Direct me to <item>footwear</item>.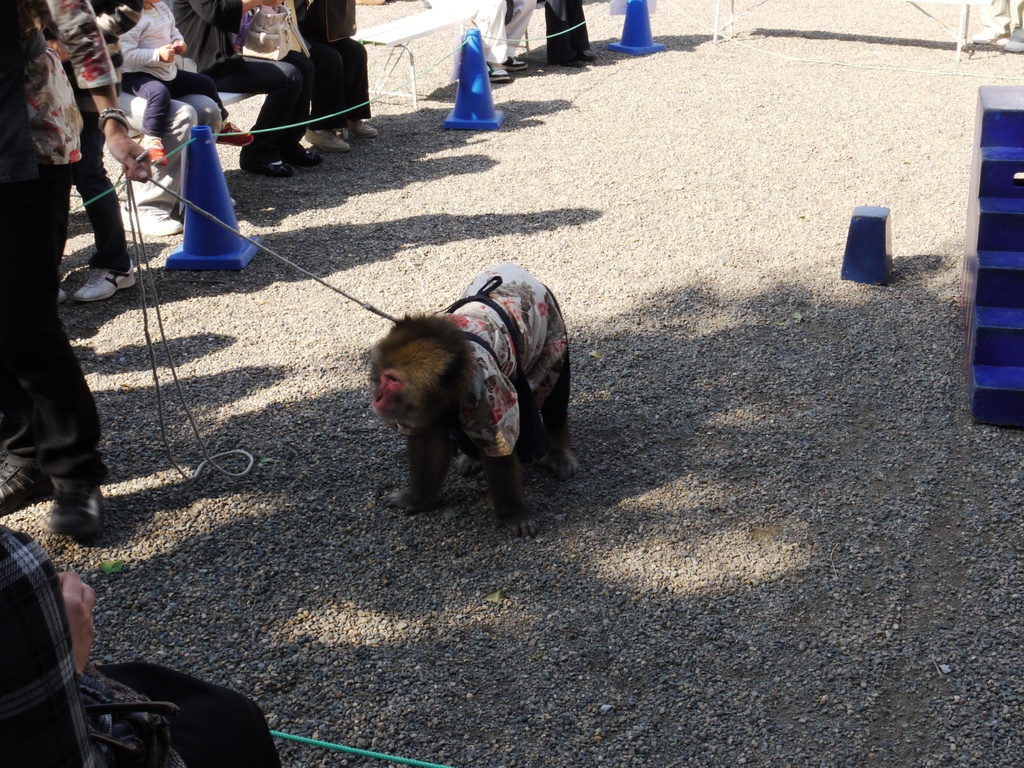
Direction: (x1=290, y1=143, x2=324, y2=171).
